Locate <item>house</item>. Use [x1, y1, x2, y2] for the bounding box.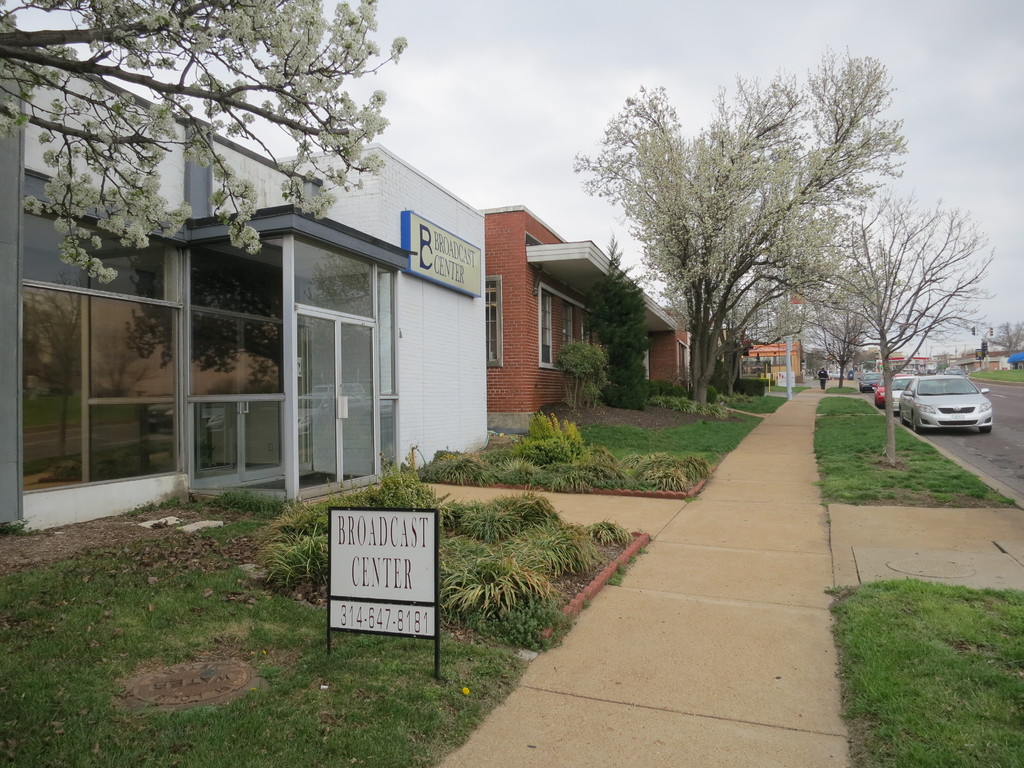
[737, 338, 799, 381].
